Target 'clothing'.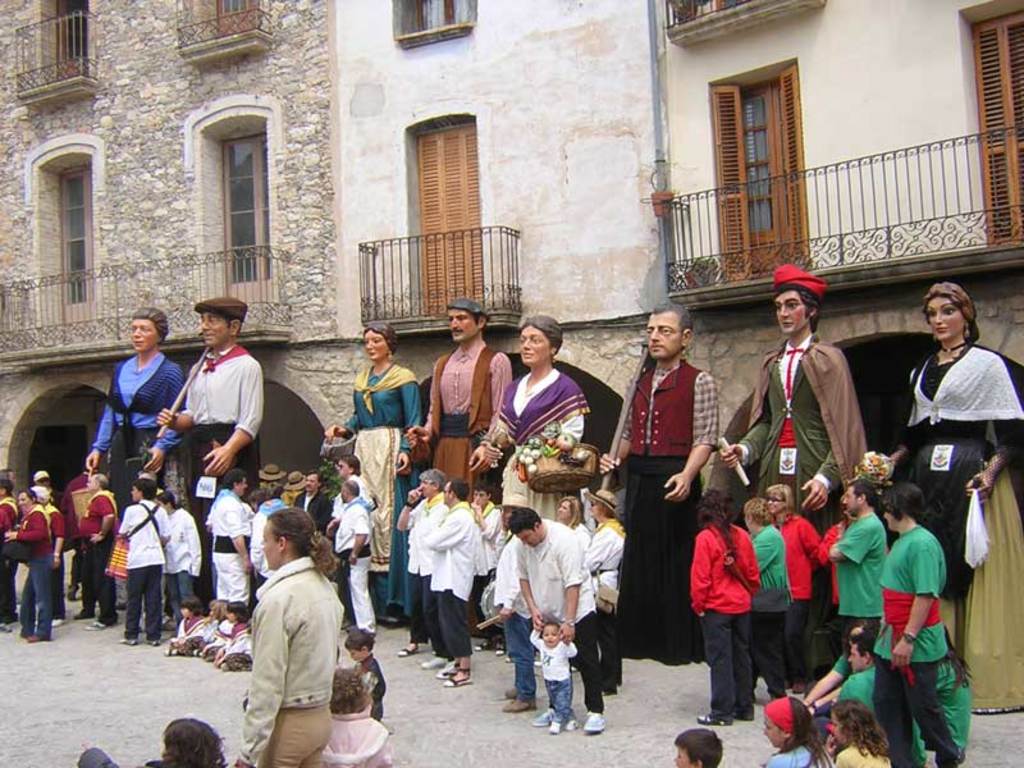
Target region: left=122, top=497, right=172, bottom=570.
